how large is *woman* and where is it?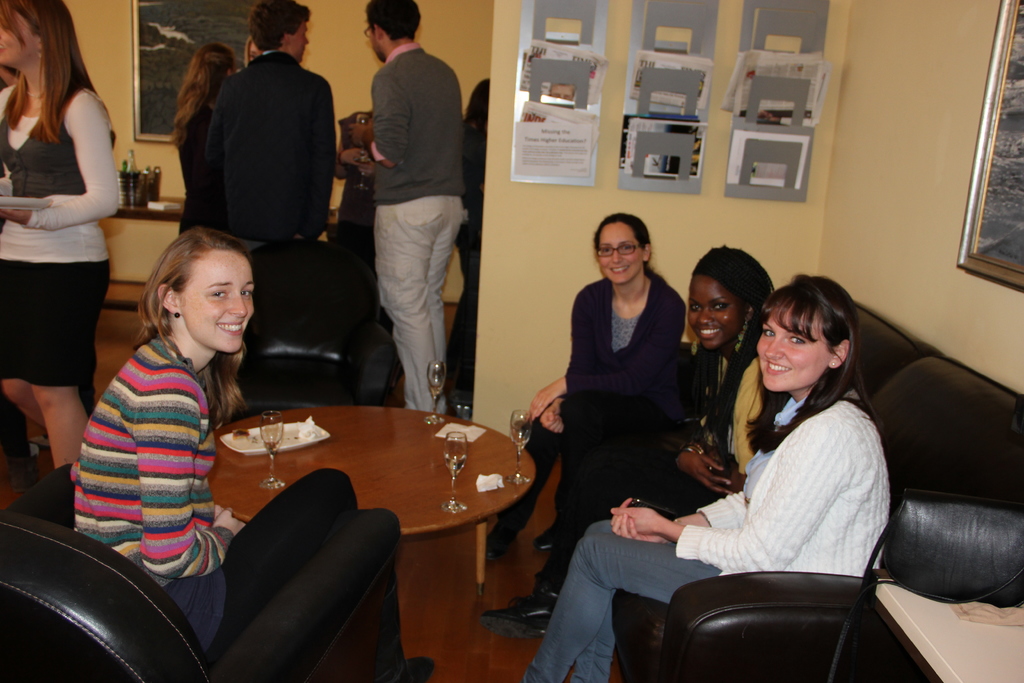
Bounding box: [x1=0, y1=0, x2=124, y2=476].
